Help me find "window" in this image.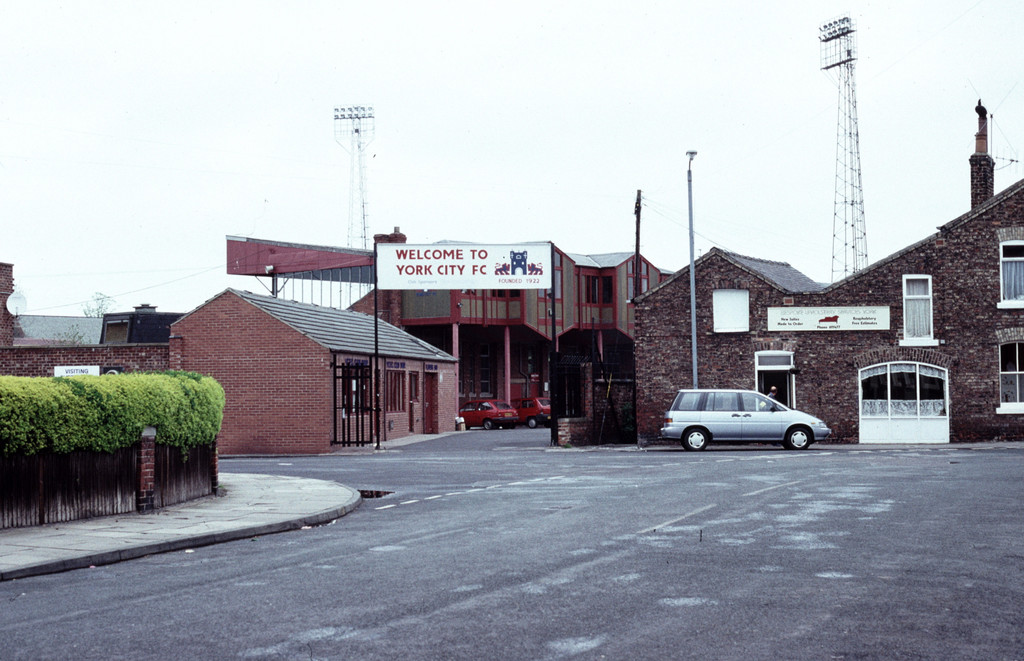
Found it: [left=457, top=346, right=497, bottom=398].
